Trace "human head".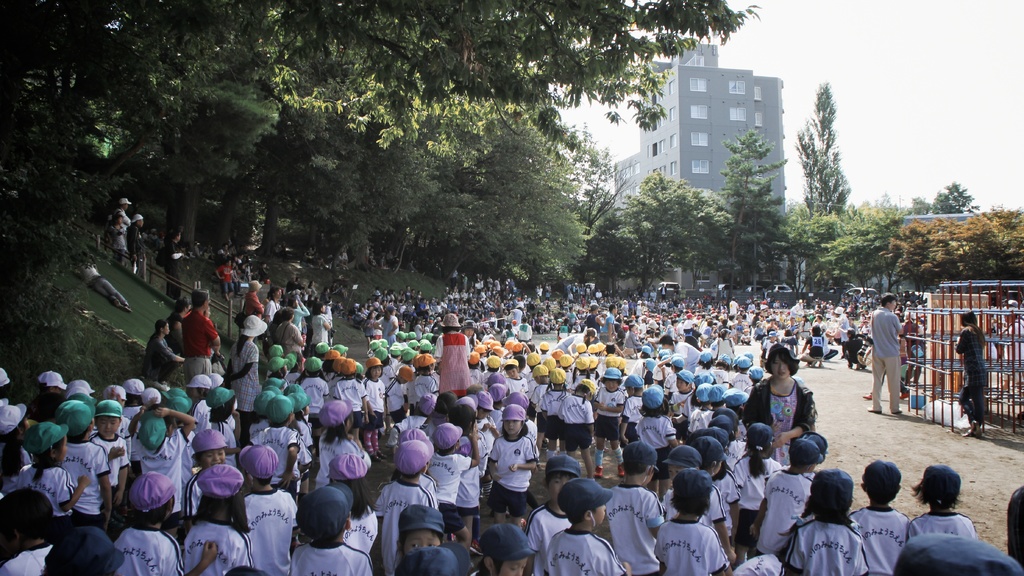
Traced to BBox(643, 356, 652, 372).
